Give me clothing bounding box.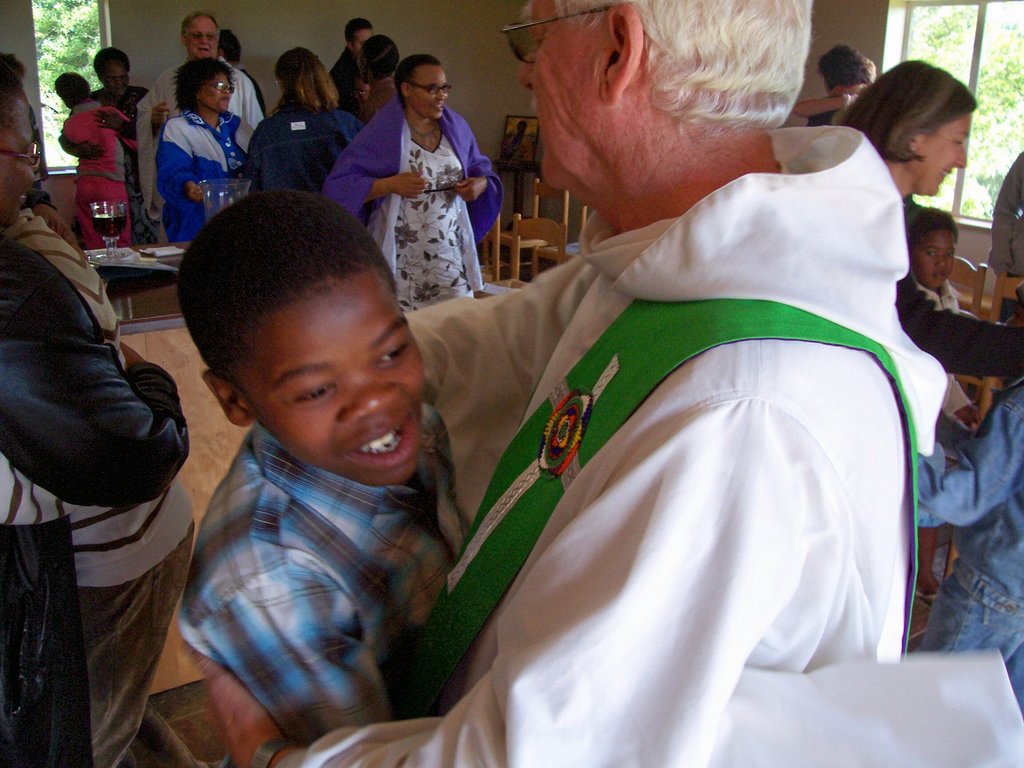
box(135, 56, 263, 216).
